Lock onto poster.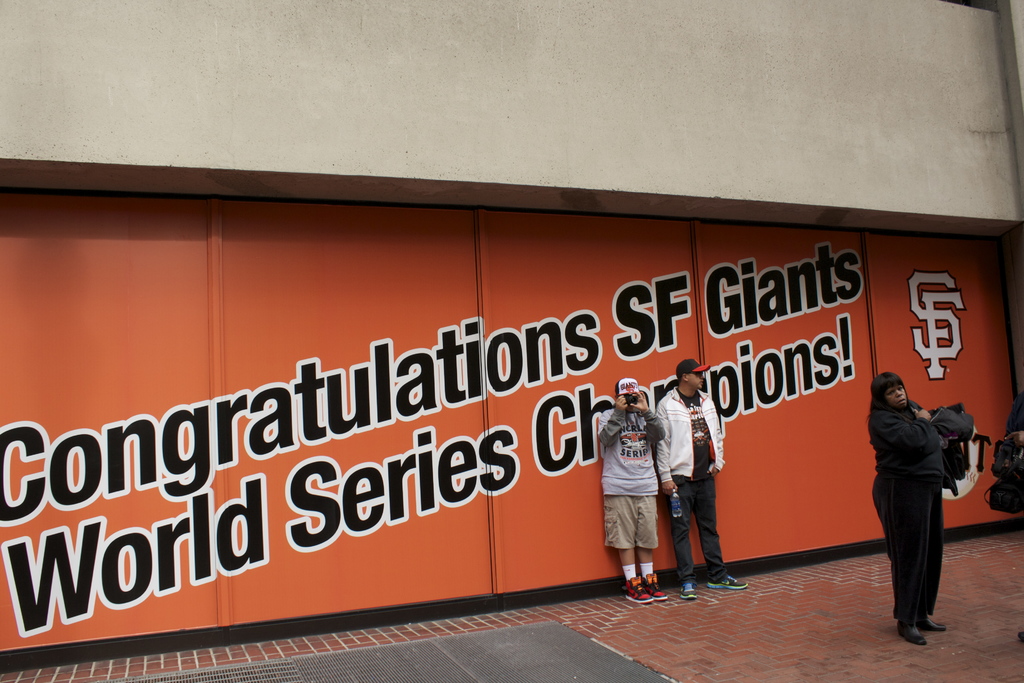
Locked: [0,202,1023,654].
